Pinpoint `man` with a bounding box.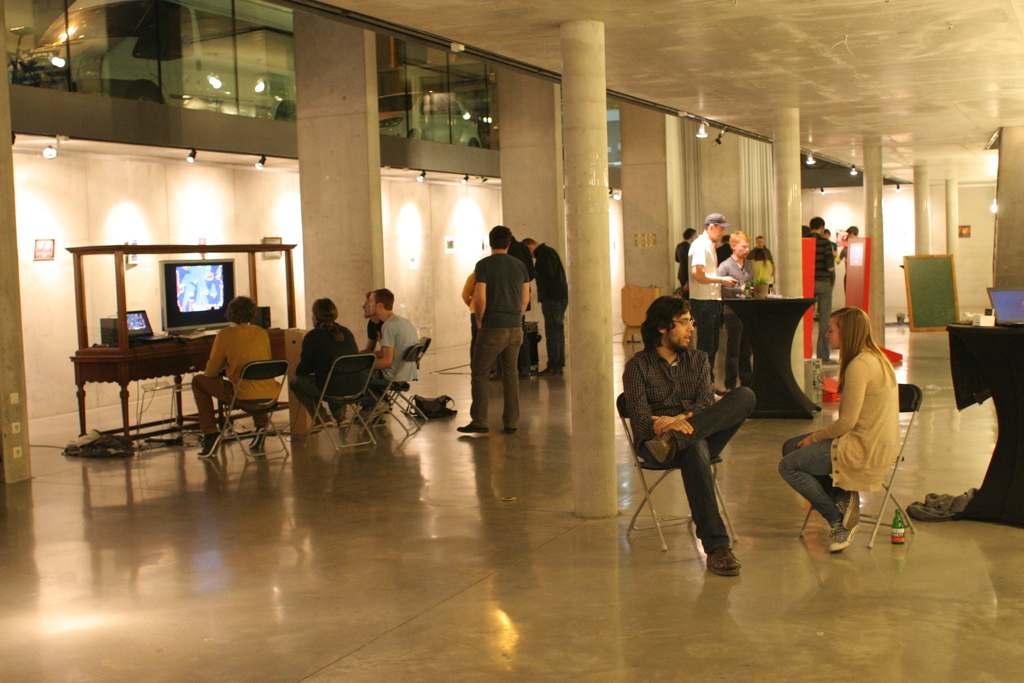
(522, 236, 566, 372).
